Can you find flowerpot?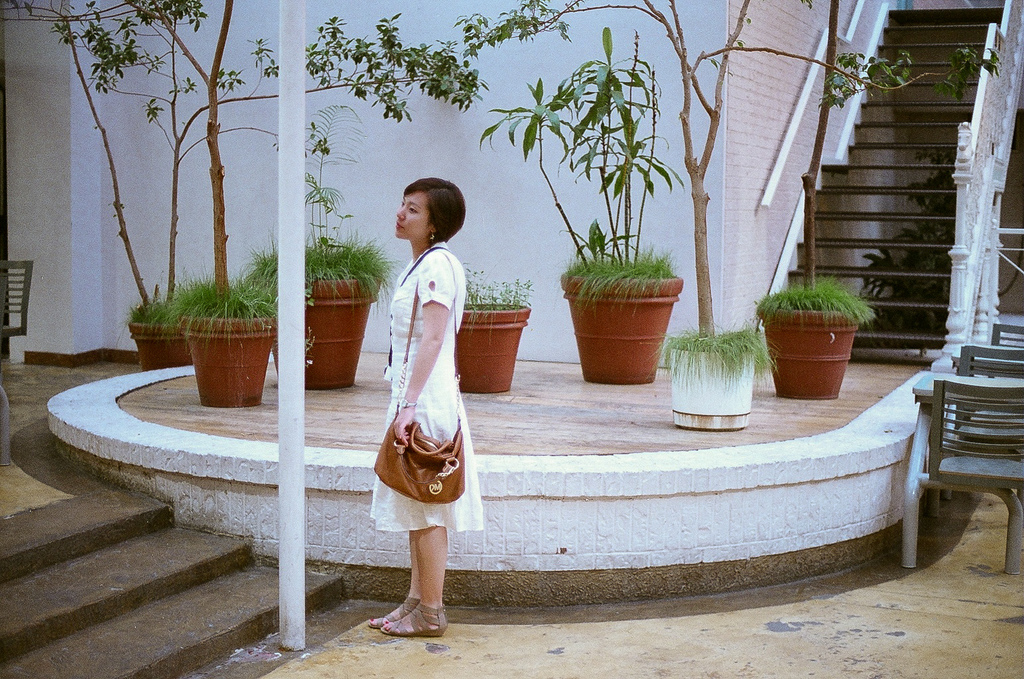
Yes, bounding box: bbox=[561, 269, 681, 389].
